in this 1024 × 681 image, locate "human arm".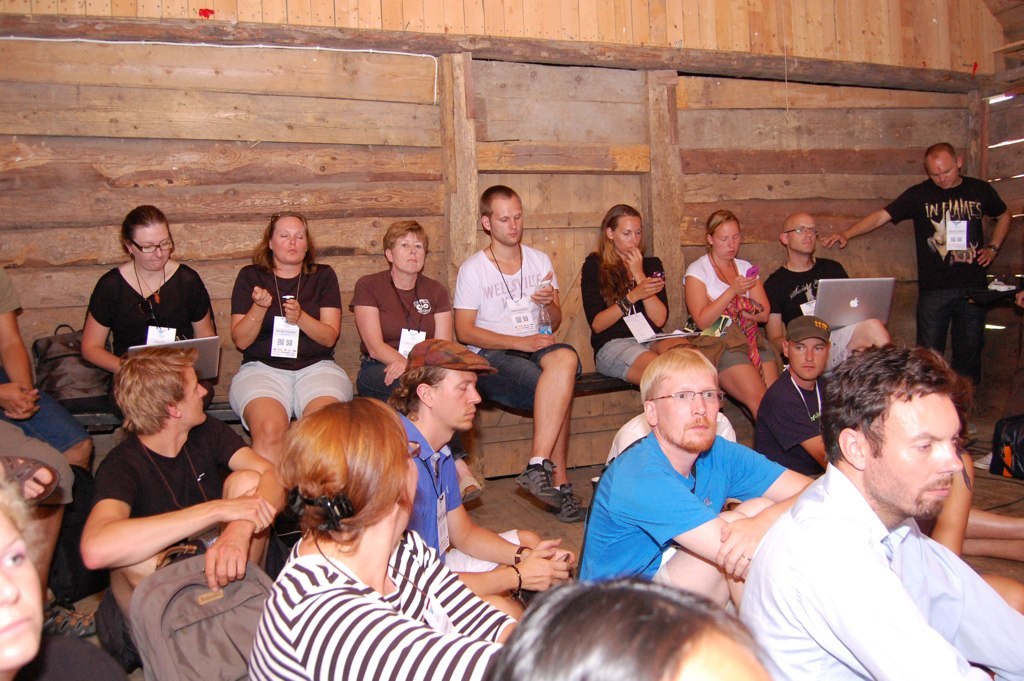
Bounding box: (x1=186, y1=269, x2=216, y2=340).
